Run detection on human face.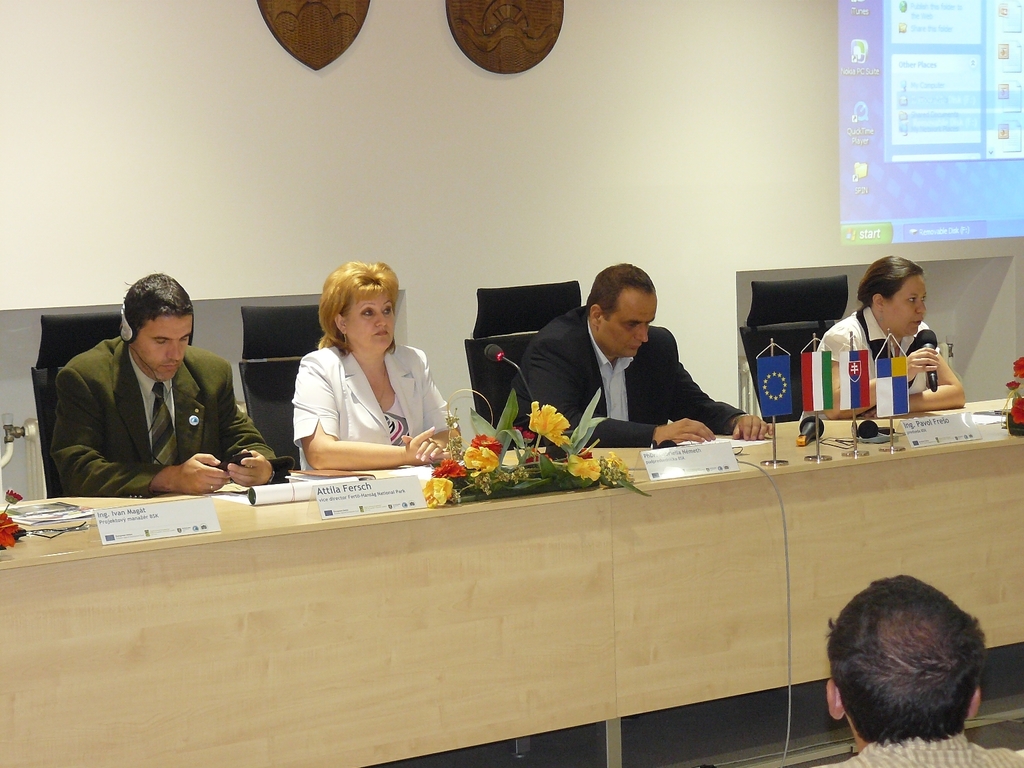
Result: <box>885,277,929,340</box>.
